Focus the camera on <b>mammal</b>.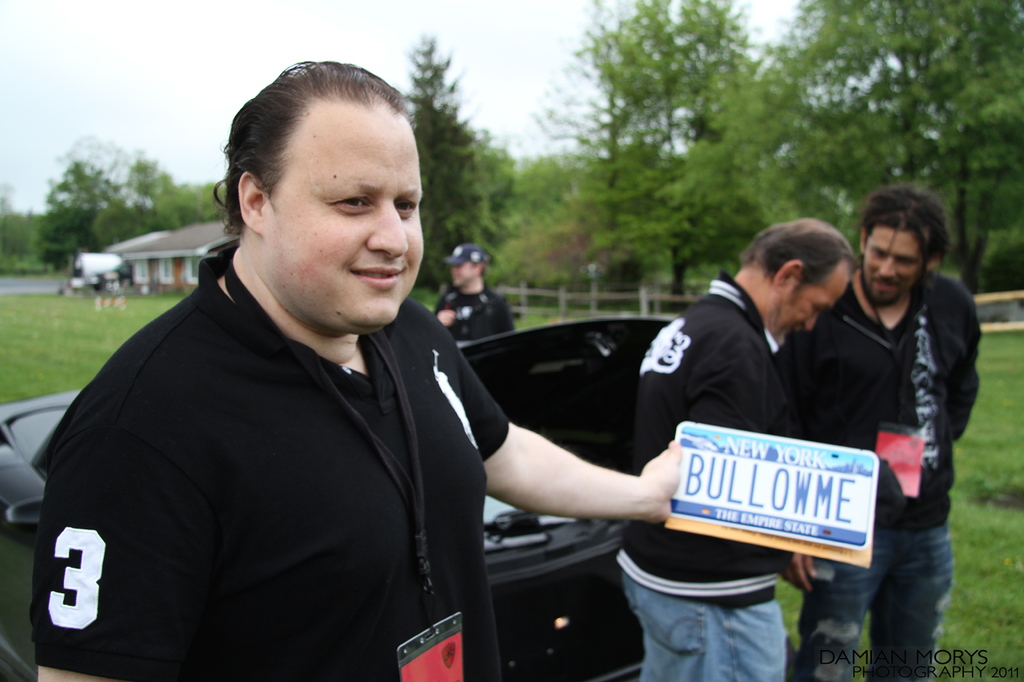
Focus region: 430:245:514:337.
